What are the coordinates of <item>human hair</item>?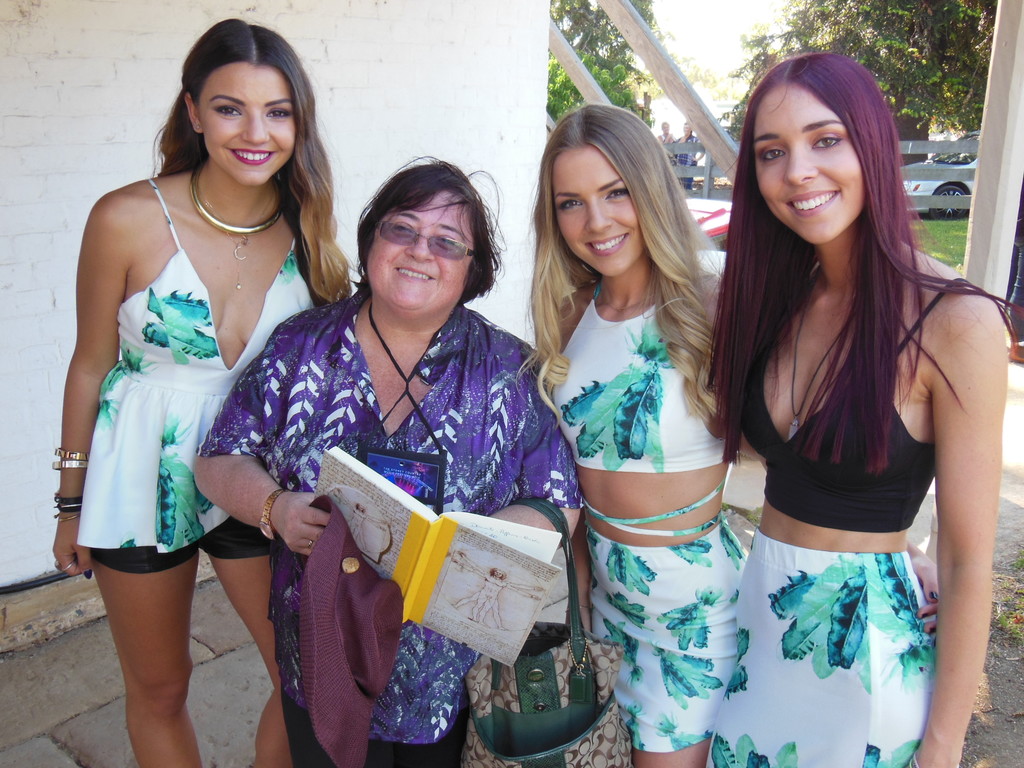
x1=520, y1=106, x2=724, y2=426.
